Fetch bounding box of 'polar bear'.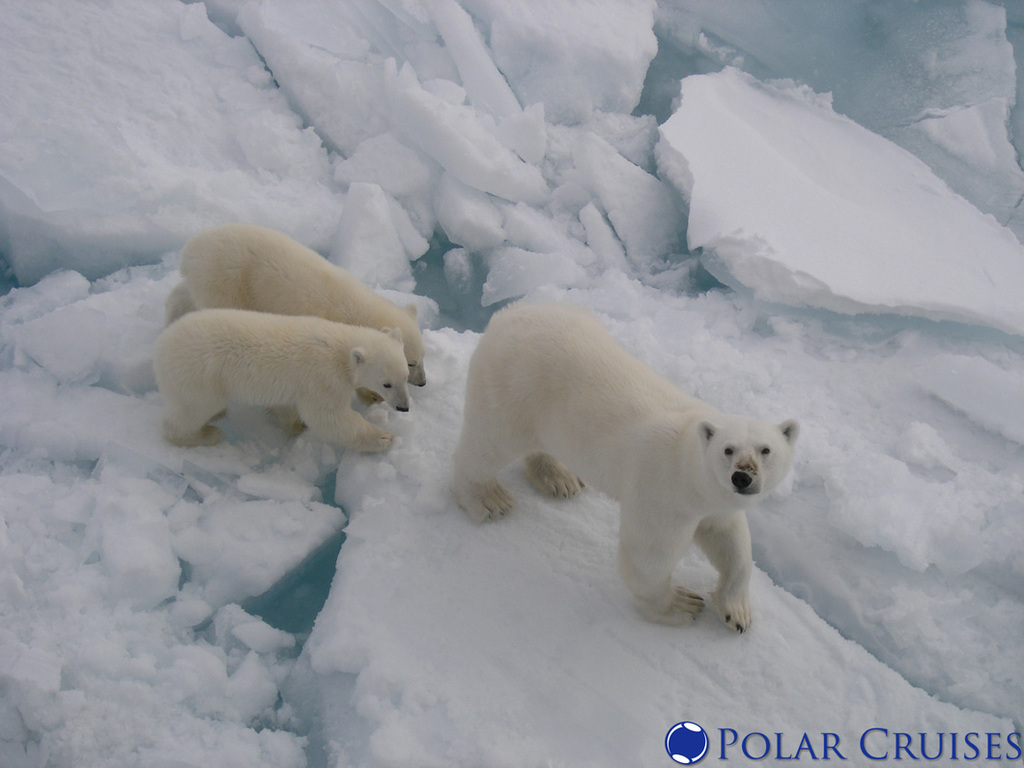
Bbox: crop(158, 223, 429, 433).
